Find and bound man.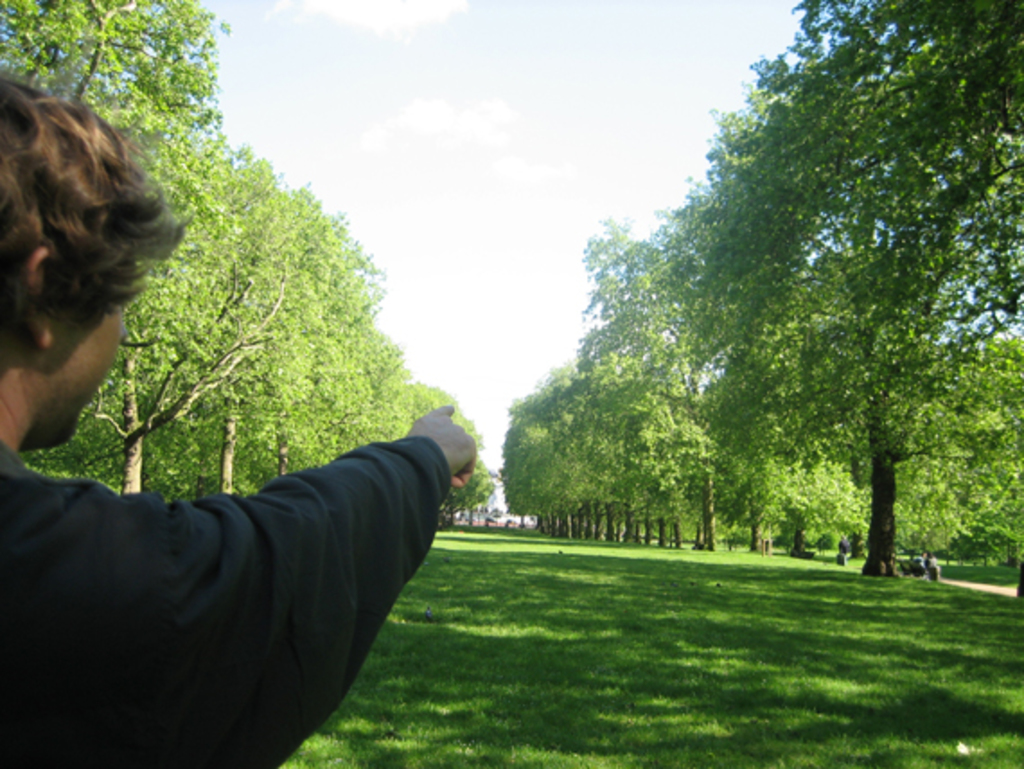
Bound: <region>0, 77, 476, 760</region>.
